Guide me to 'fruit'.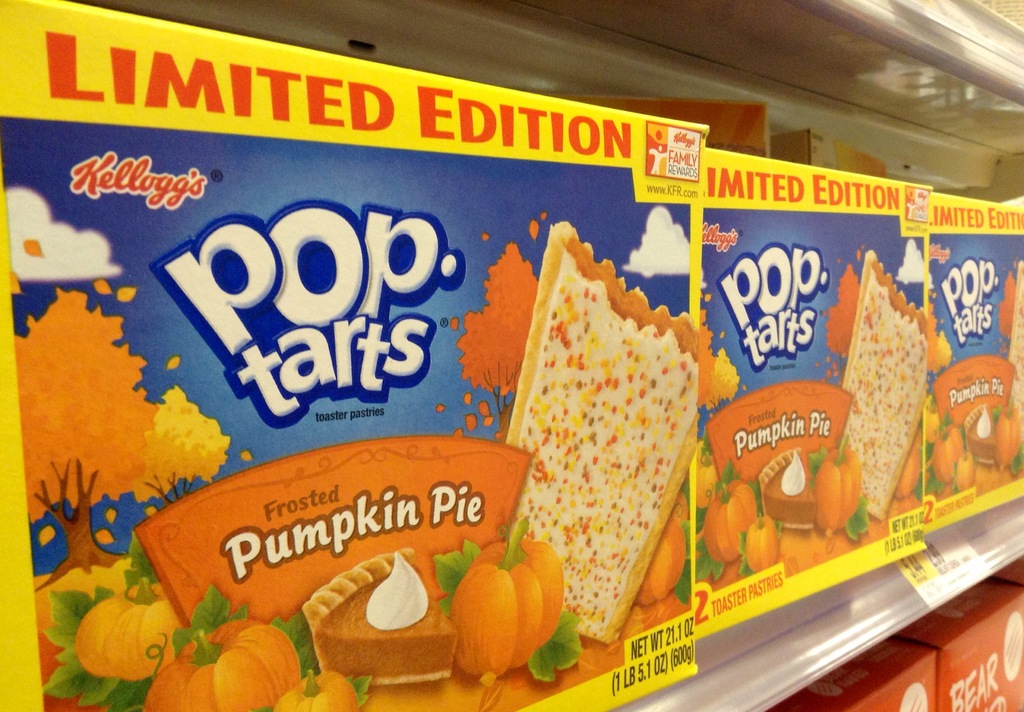
Guidance: (left=433, top=556, right=552, bottom=670).
